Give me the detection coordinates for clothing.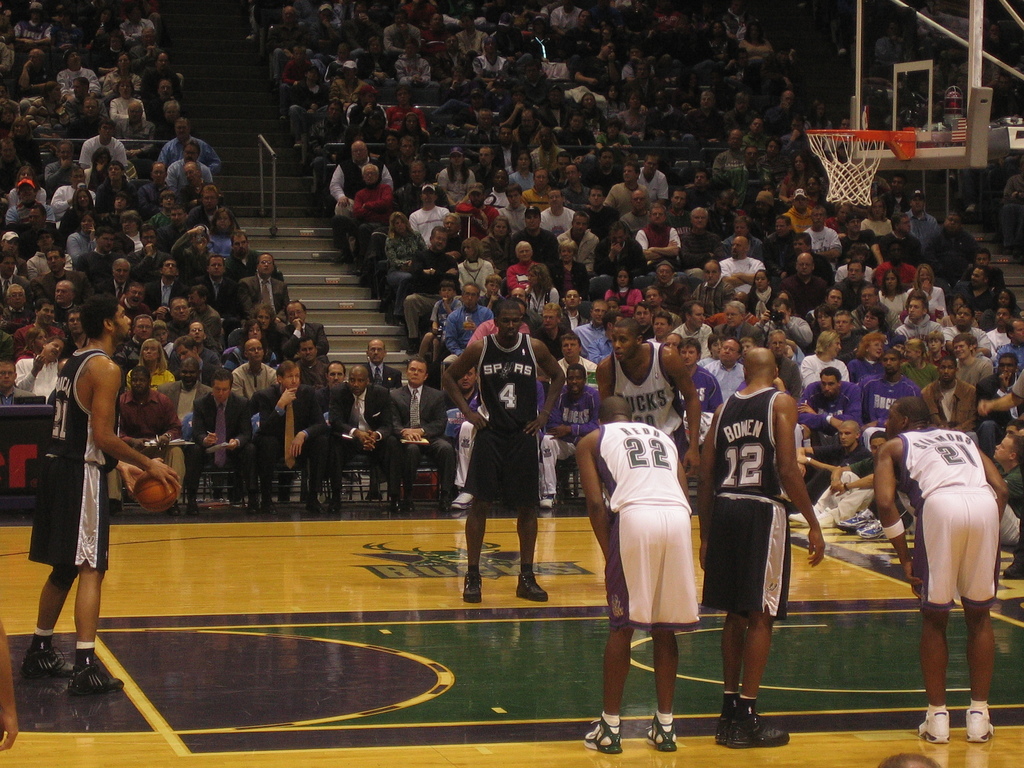
rect(332, 156, 389, 211).
